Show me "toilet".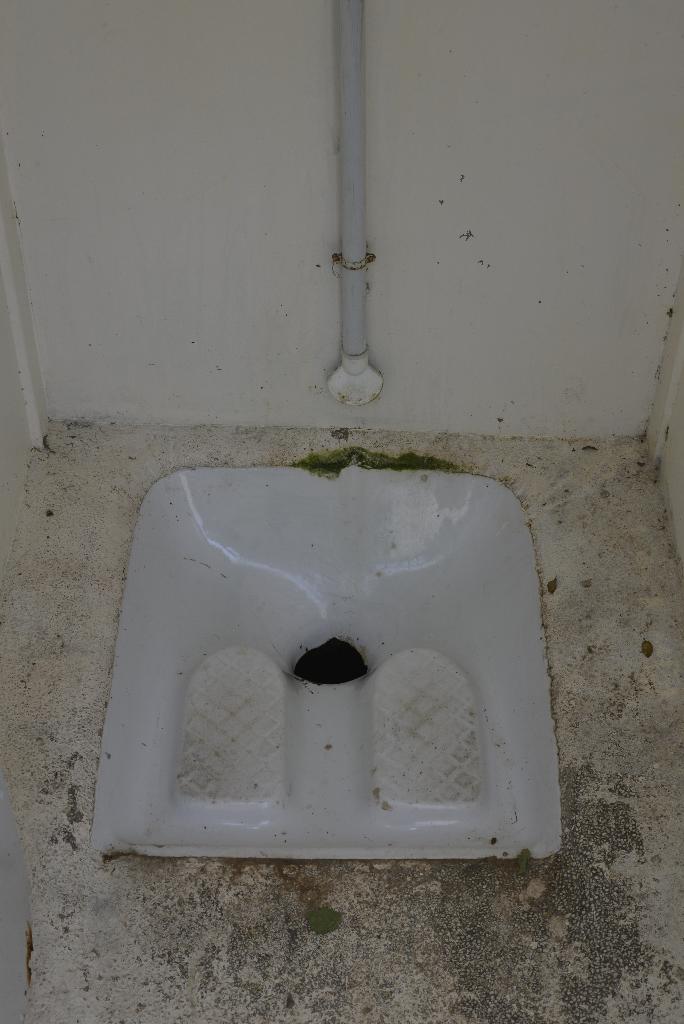
"toilet" is here: bbox=(60, 415, 602, 910).
